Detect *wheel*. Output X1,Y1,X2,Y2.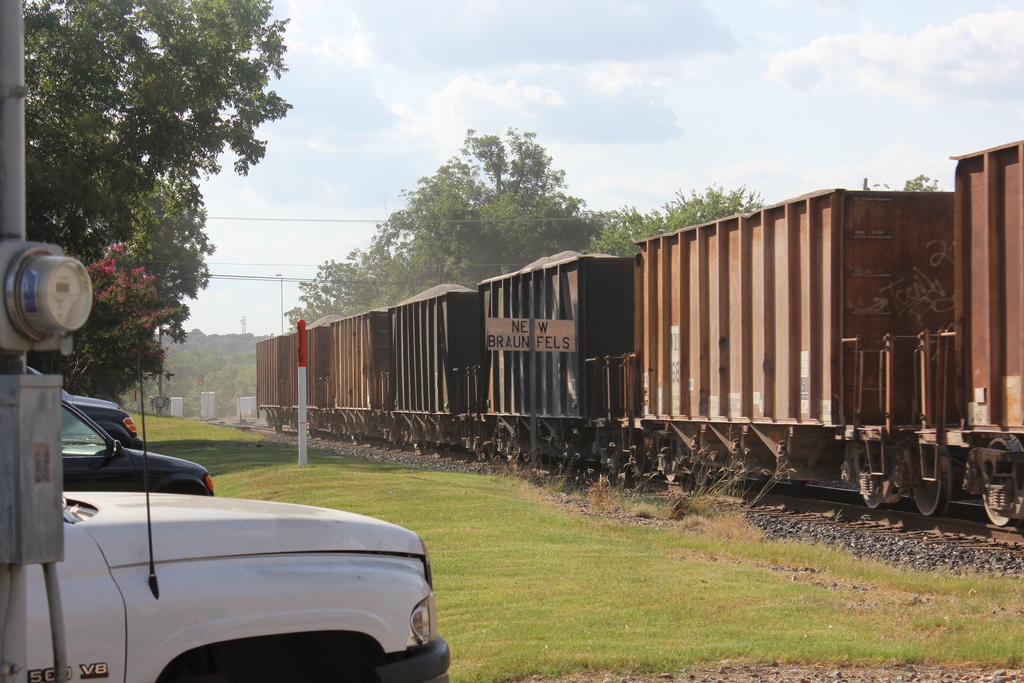
412,440,419,448.
